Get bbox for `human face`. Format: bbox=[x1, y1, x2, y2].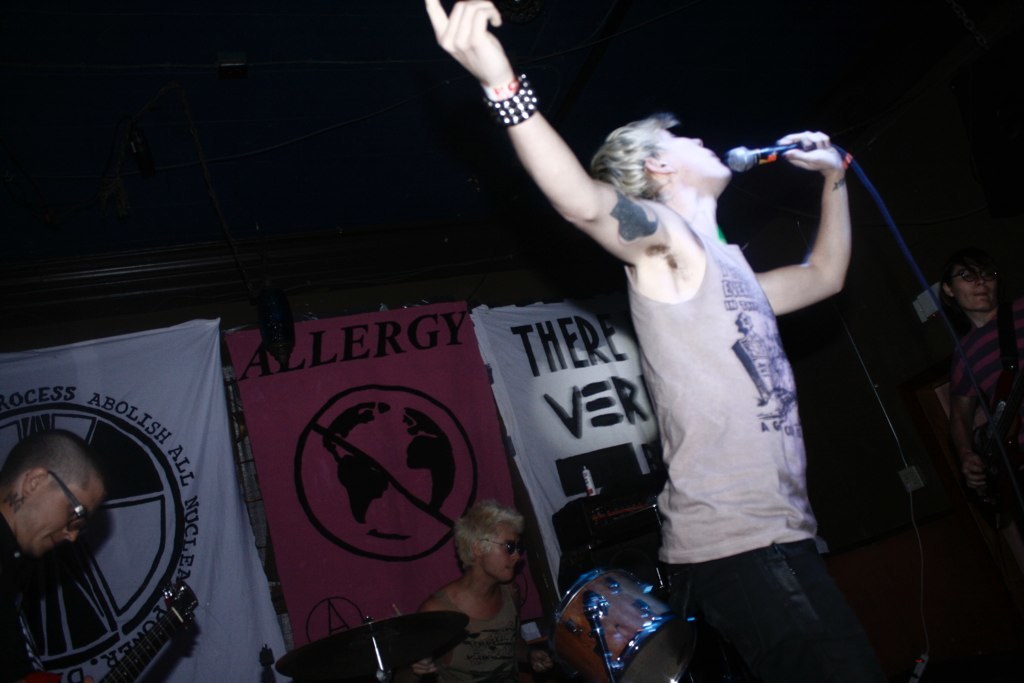
bbox=[33, 485, 103, 554].
